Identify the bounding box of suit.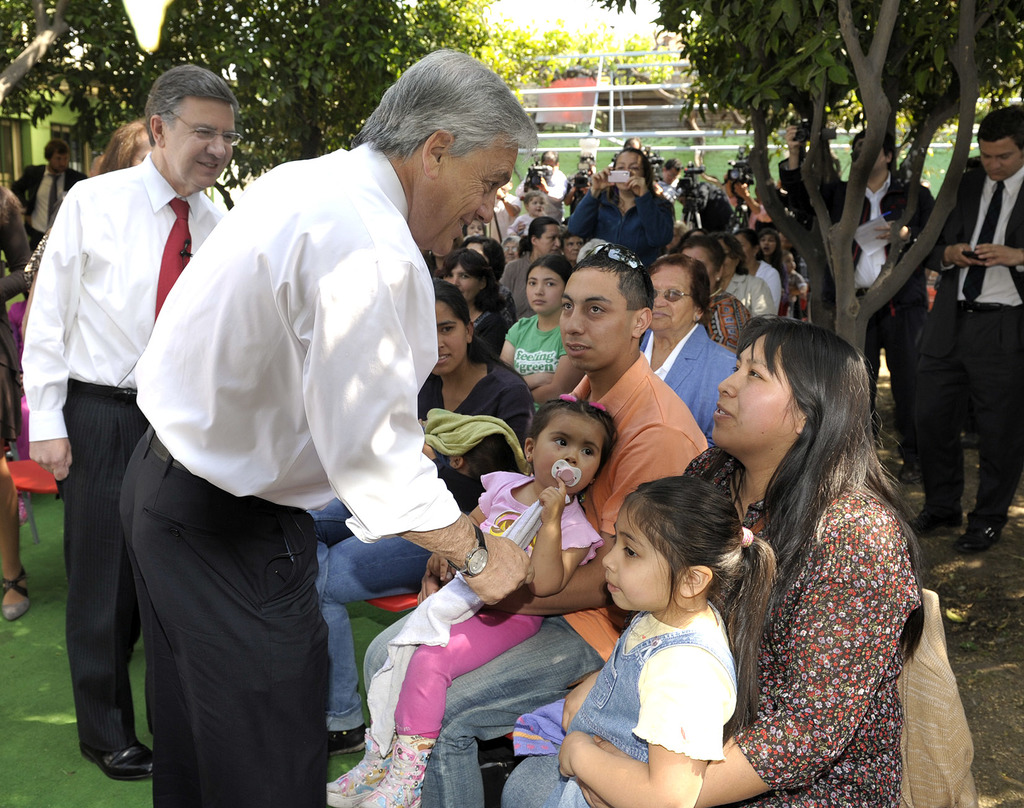
x1=9 y1=167 x2=88 y2=238.
